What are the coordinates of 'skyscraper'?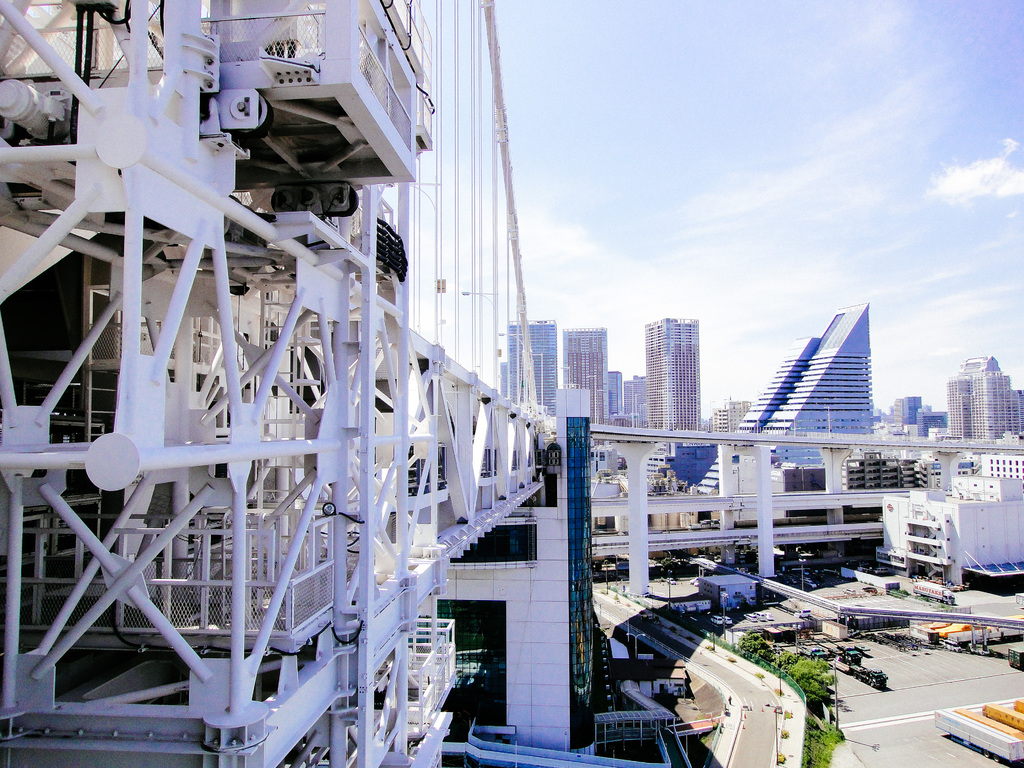
<bbox>563, 325, 614, 424</bbox>.
